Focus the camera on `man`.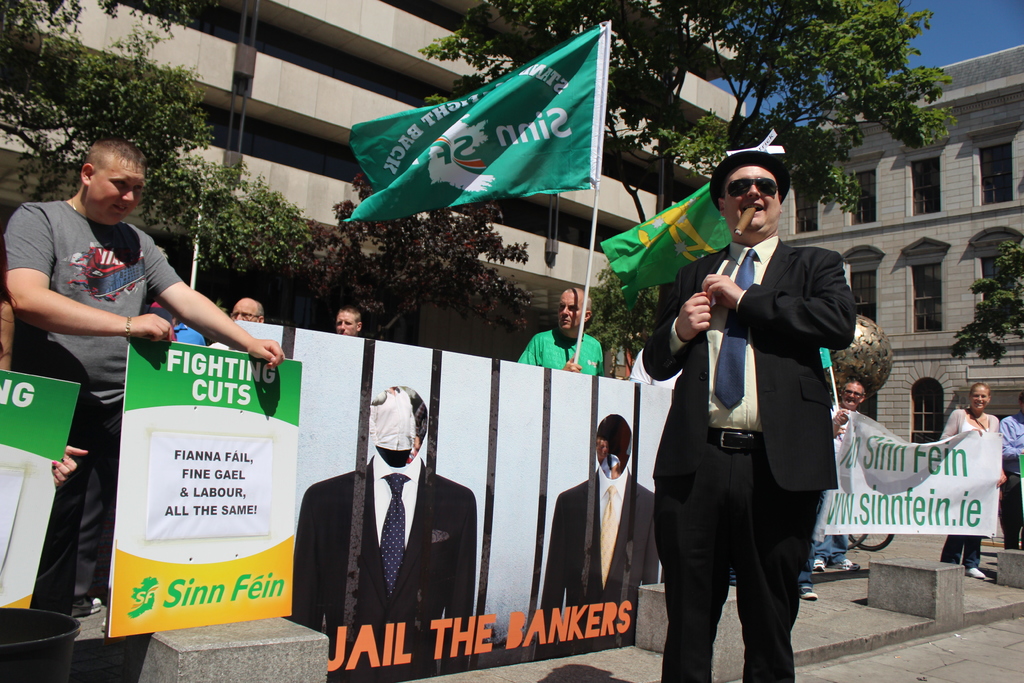
Focus region: 336/306/366/334.
